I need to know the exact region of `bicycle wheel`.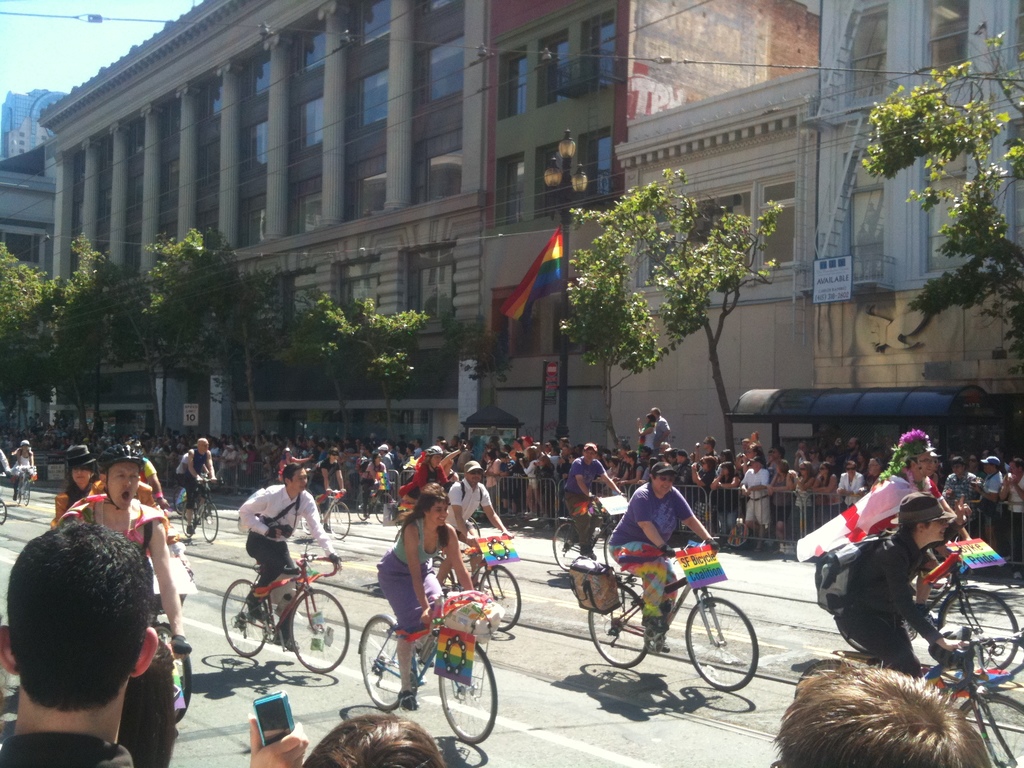
Region: x1=833 y1=617 x2=873 y2=657.
